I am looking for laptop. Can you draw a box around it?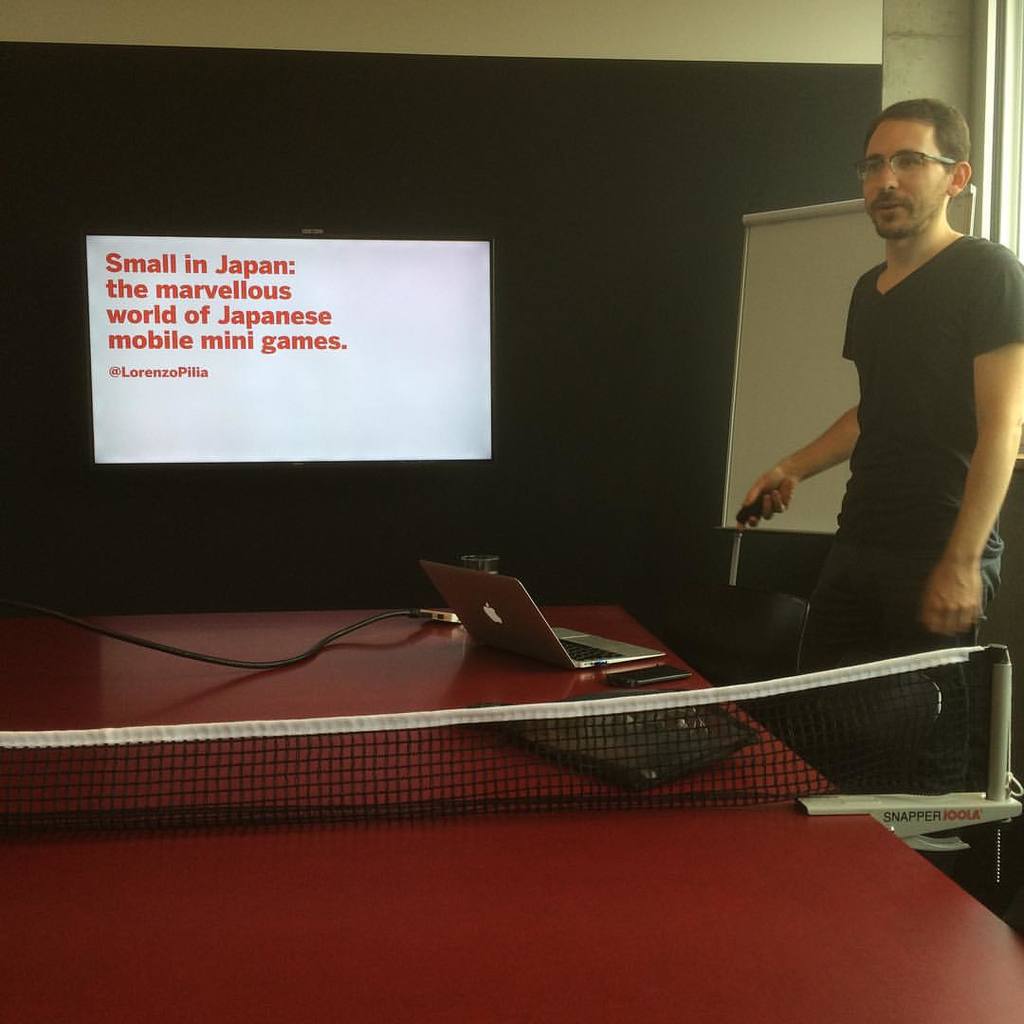
Sure, the bounding box is locate(428, 558, 664, 667).
